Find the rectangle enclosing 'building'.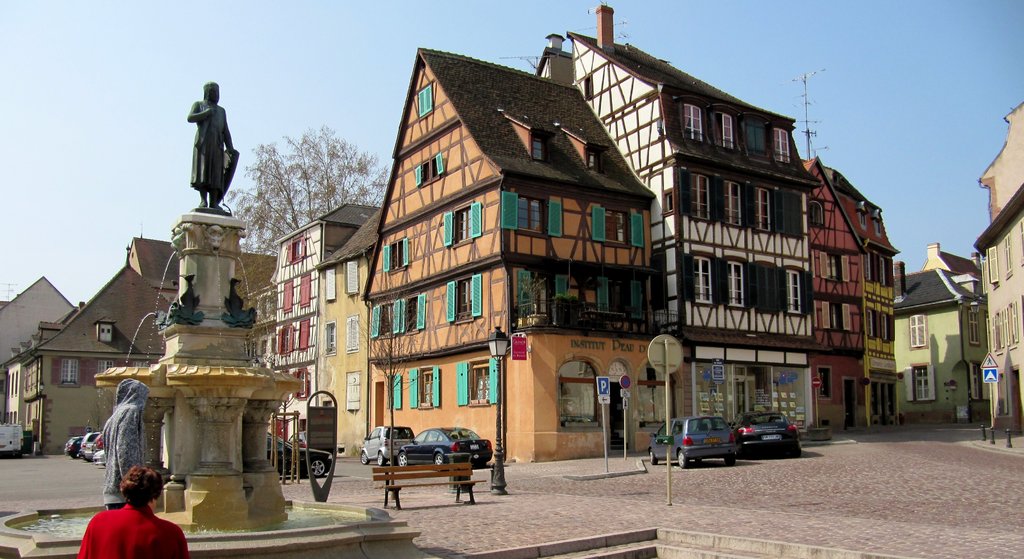
region(0, 247, 168, 458).
